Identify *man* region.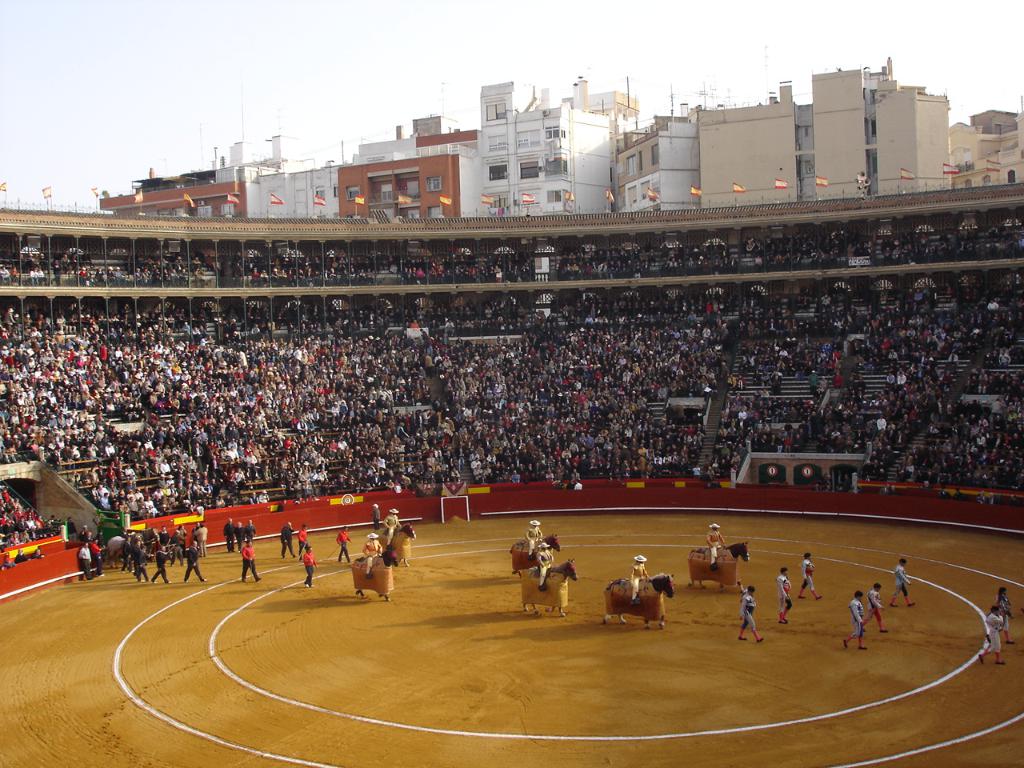
Region: 334, 524, 352, 562.
